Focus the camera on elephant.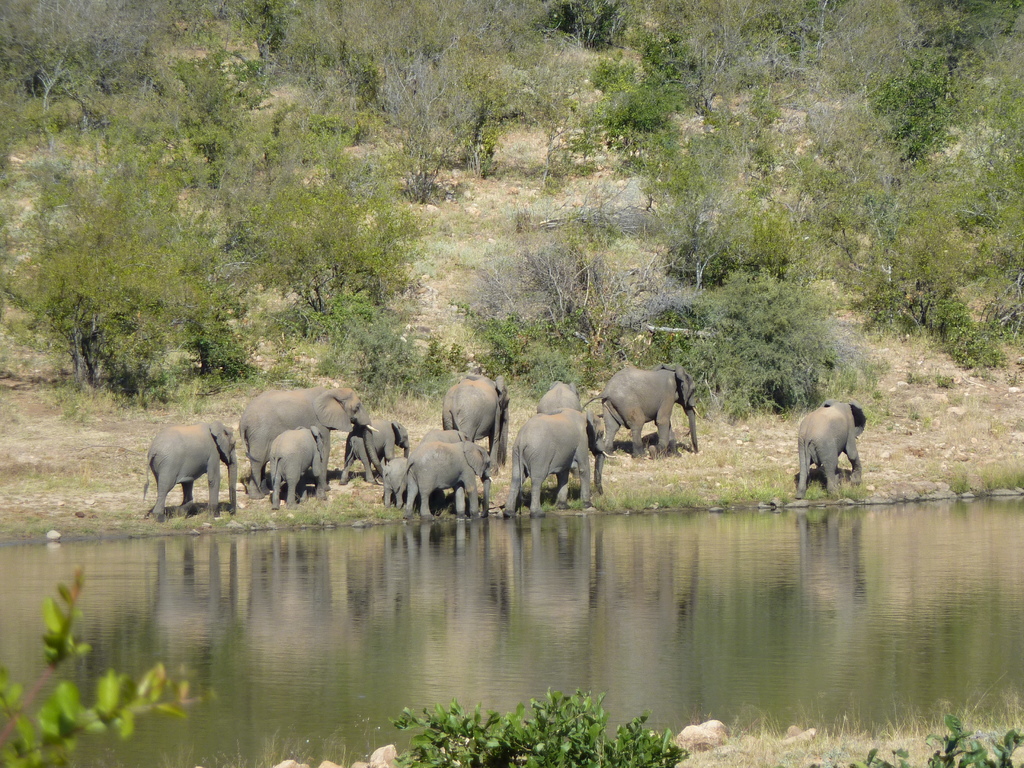
Focus region: {"x1": 502, "y1": 408, "x2": 613, "y2": 522}.
